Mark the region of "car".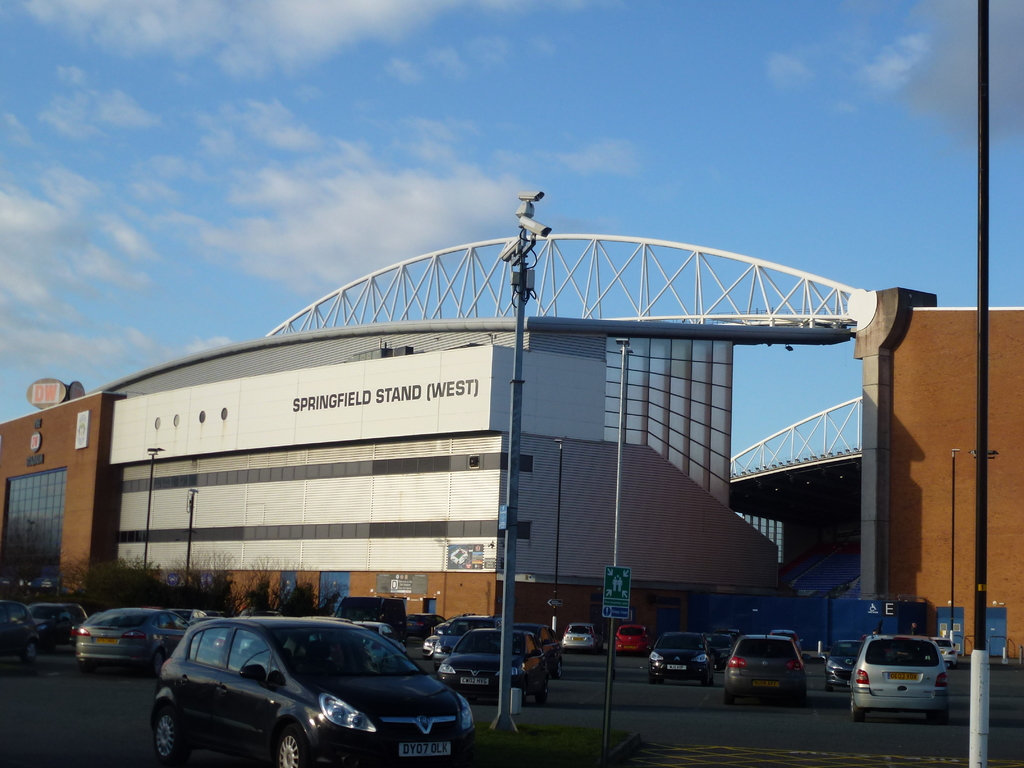
Region: 821 636 868 686.
